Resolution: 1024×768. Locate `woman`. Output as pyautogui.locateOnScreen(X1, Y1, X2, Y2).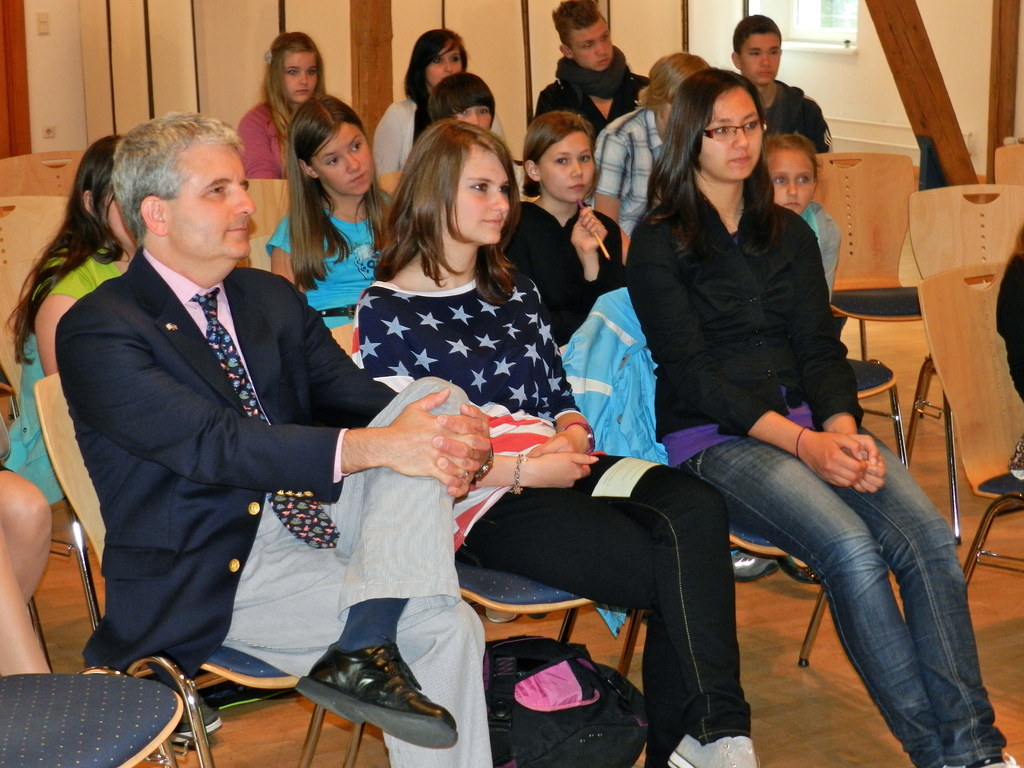
pyautogui.locateOnScreen(623, 63, 1023, 767).
